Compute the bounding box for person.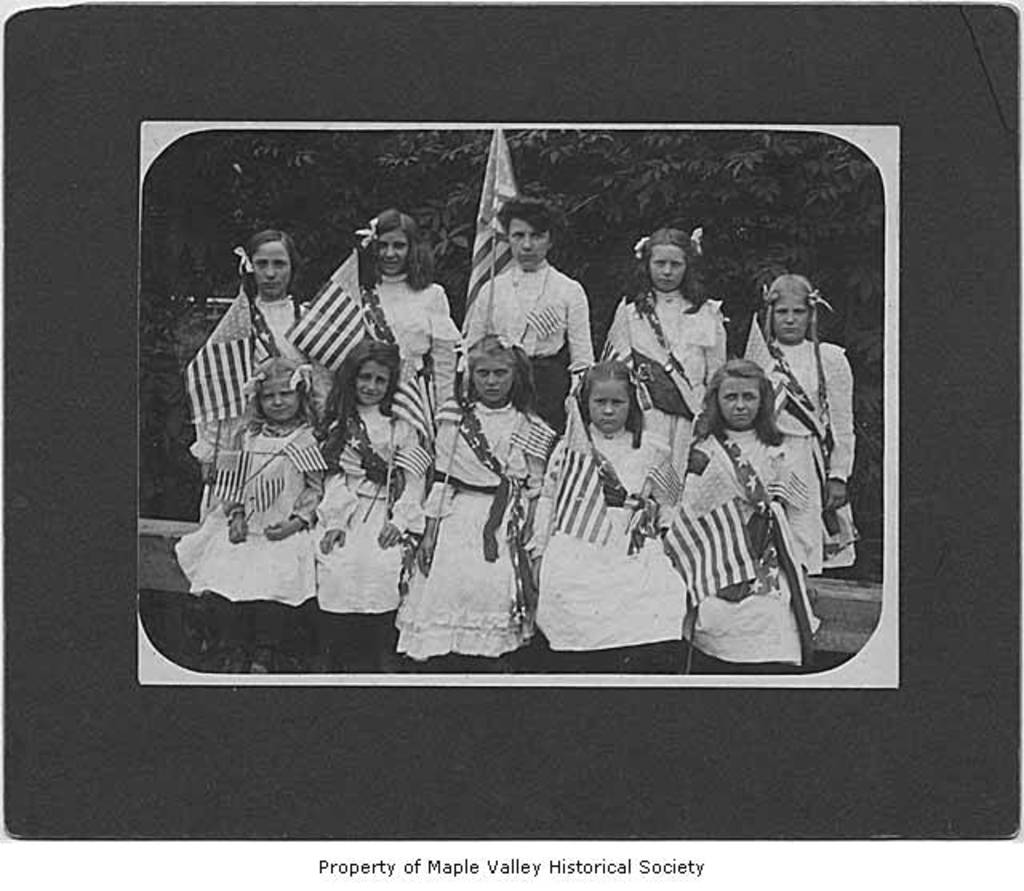
533, 360, 699, 664.
